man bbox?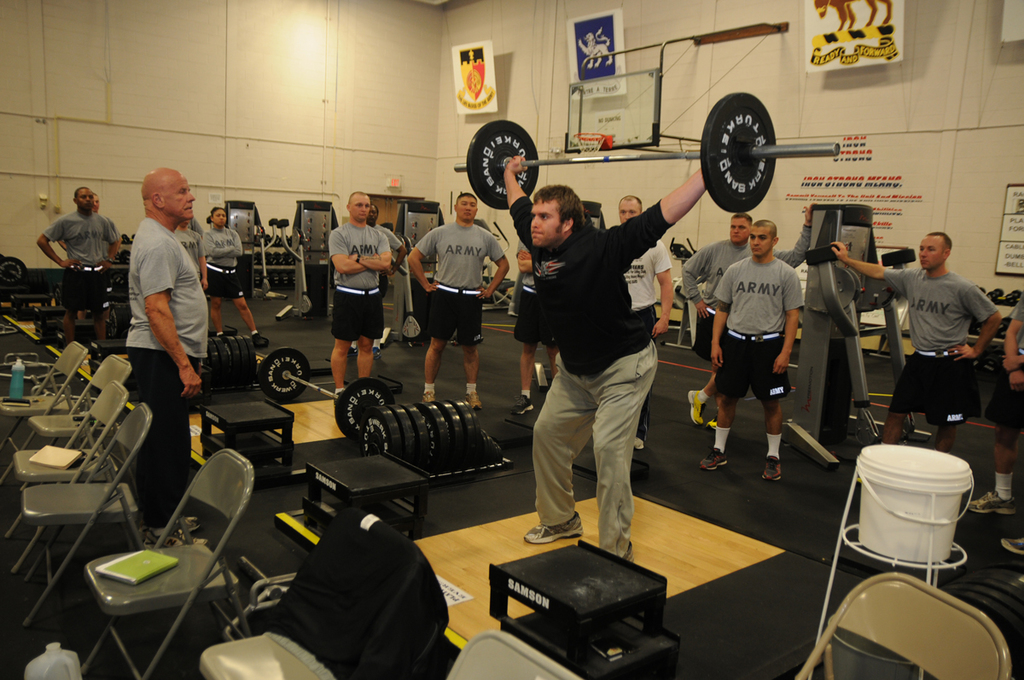
Rect(686, 195, 823, 434)
